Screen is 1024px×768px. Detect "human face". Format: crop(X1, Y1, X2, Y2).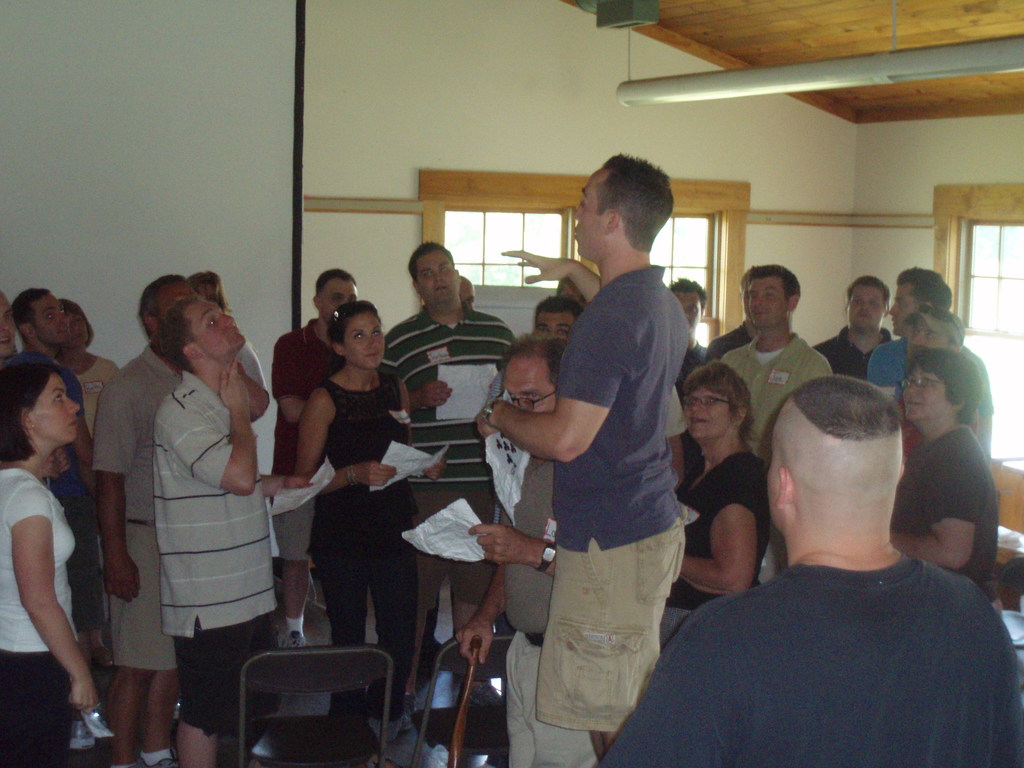
crop(29, 300, 70, 346).
